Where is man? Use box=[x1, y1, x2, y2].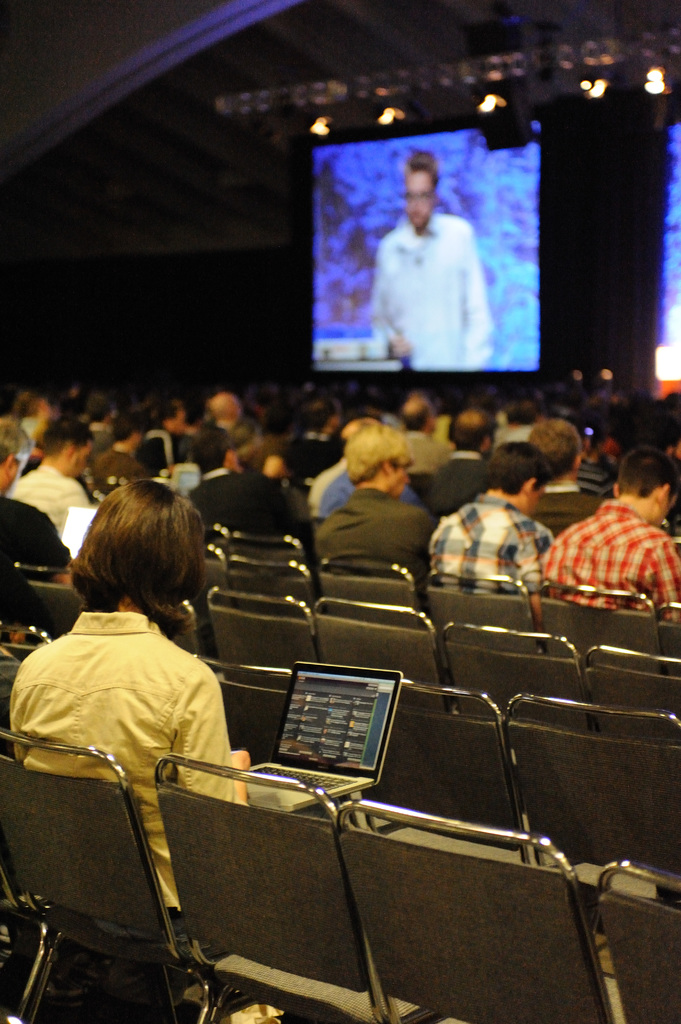
box=[185, 419, 297, 541].
